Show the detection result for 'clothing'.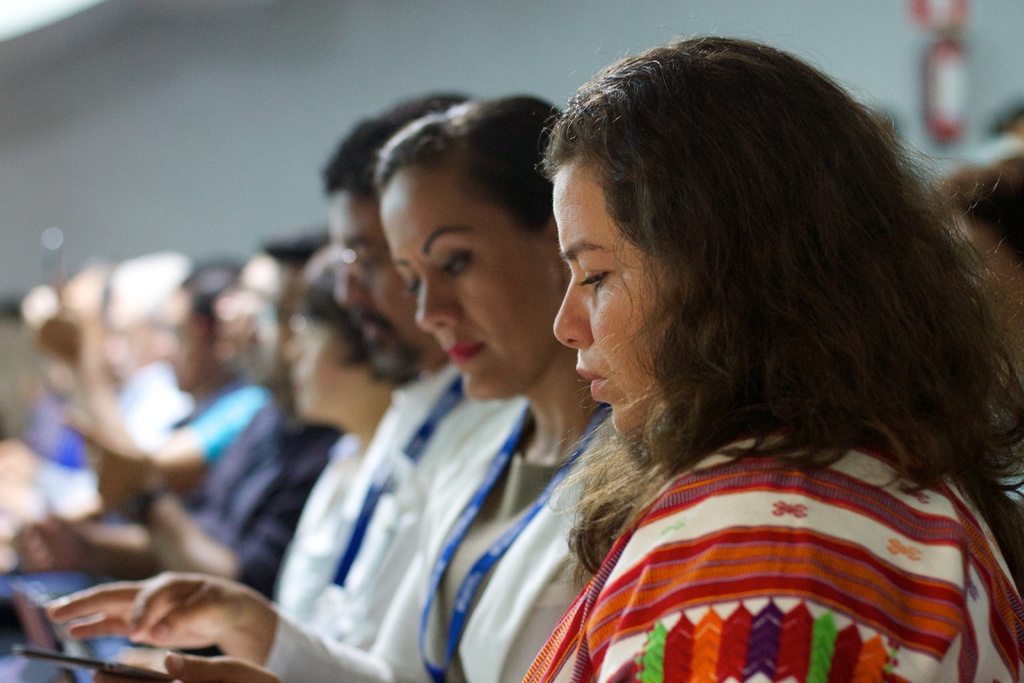
[x1=293, y1=361, x2=520, y2=649].
